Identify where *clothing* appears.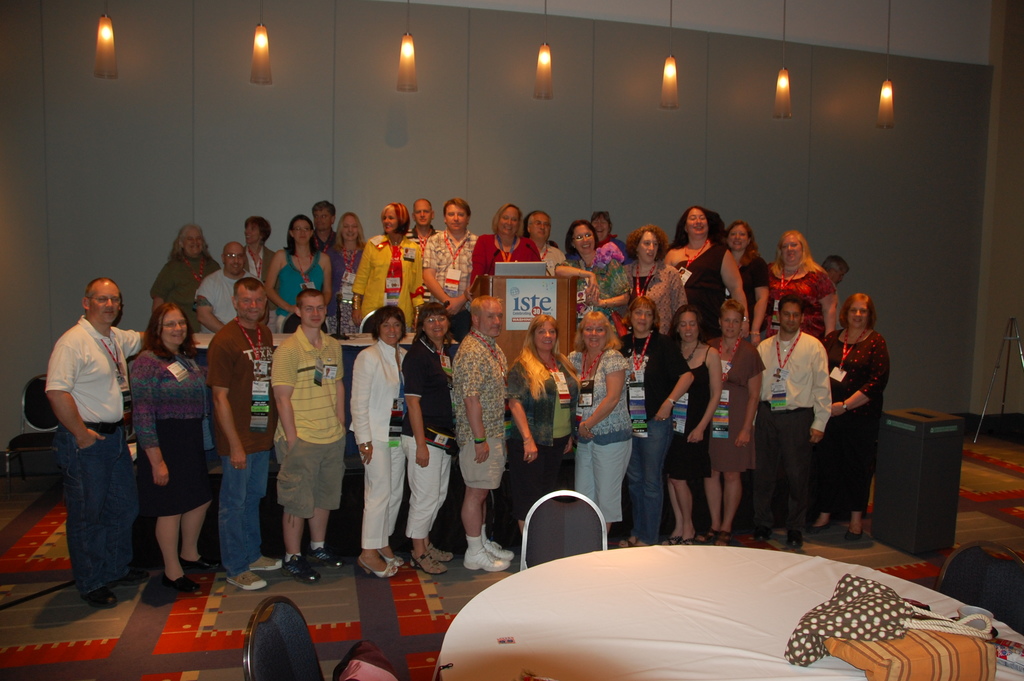
Appears at [x1=538, y1=240, x2=565, y2=265].
